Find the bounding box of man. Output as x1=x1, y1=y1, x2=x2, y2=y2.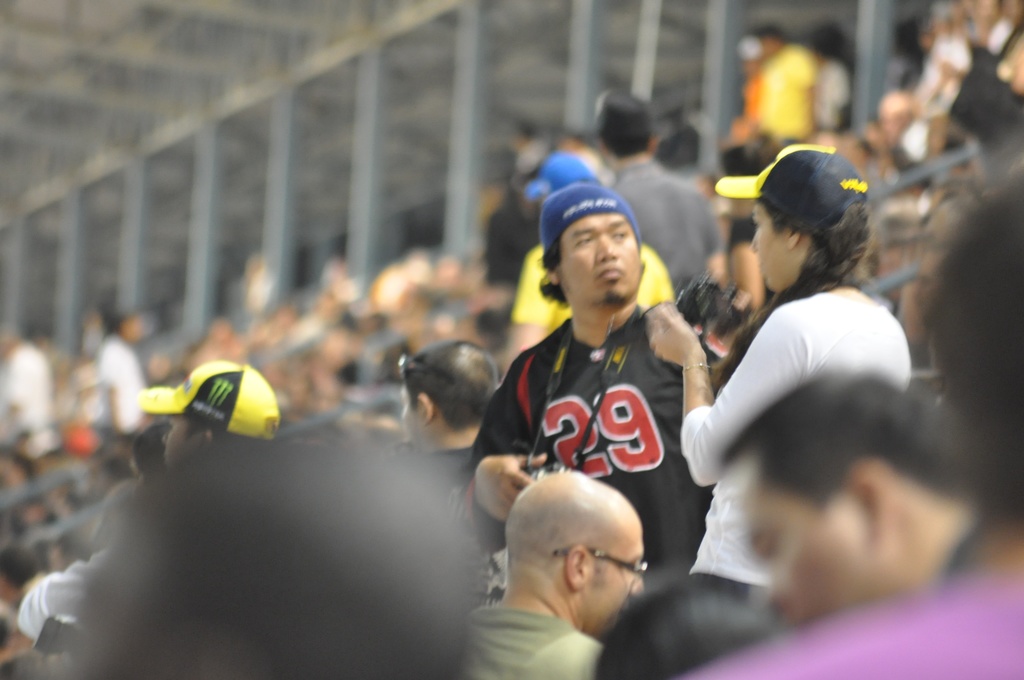
x1=479, y1=171, x2=724, y2=562.
